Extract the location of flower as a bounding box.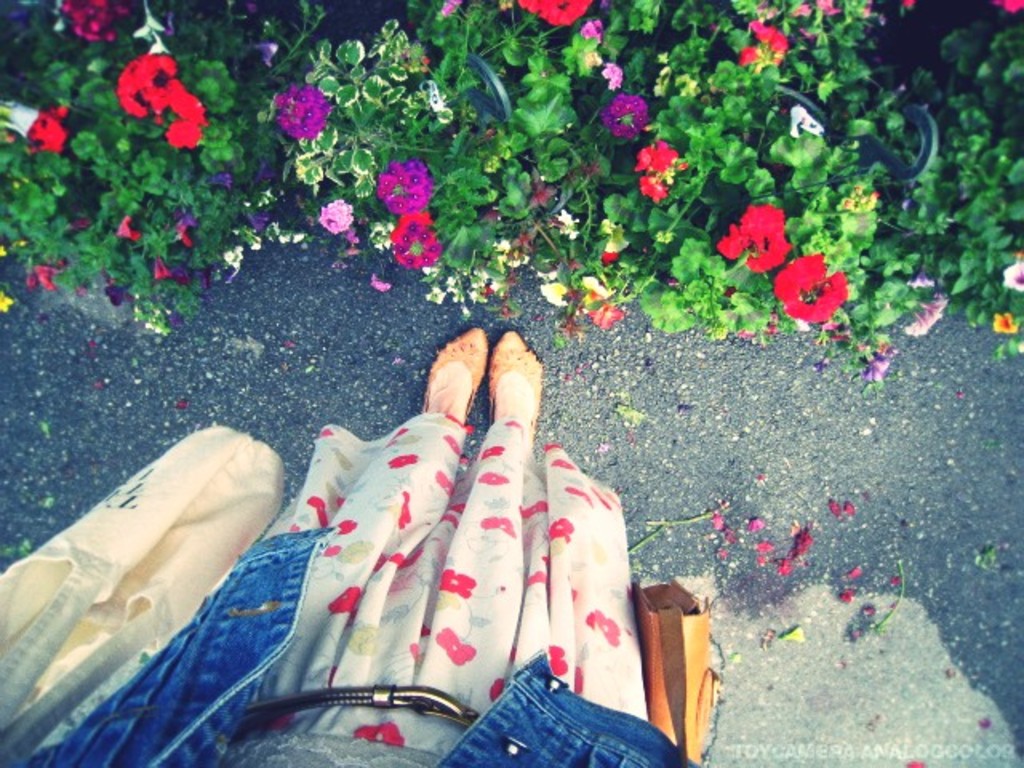
274/83/334/138.
